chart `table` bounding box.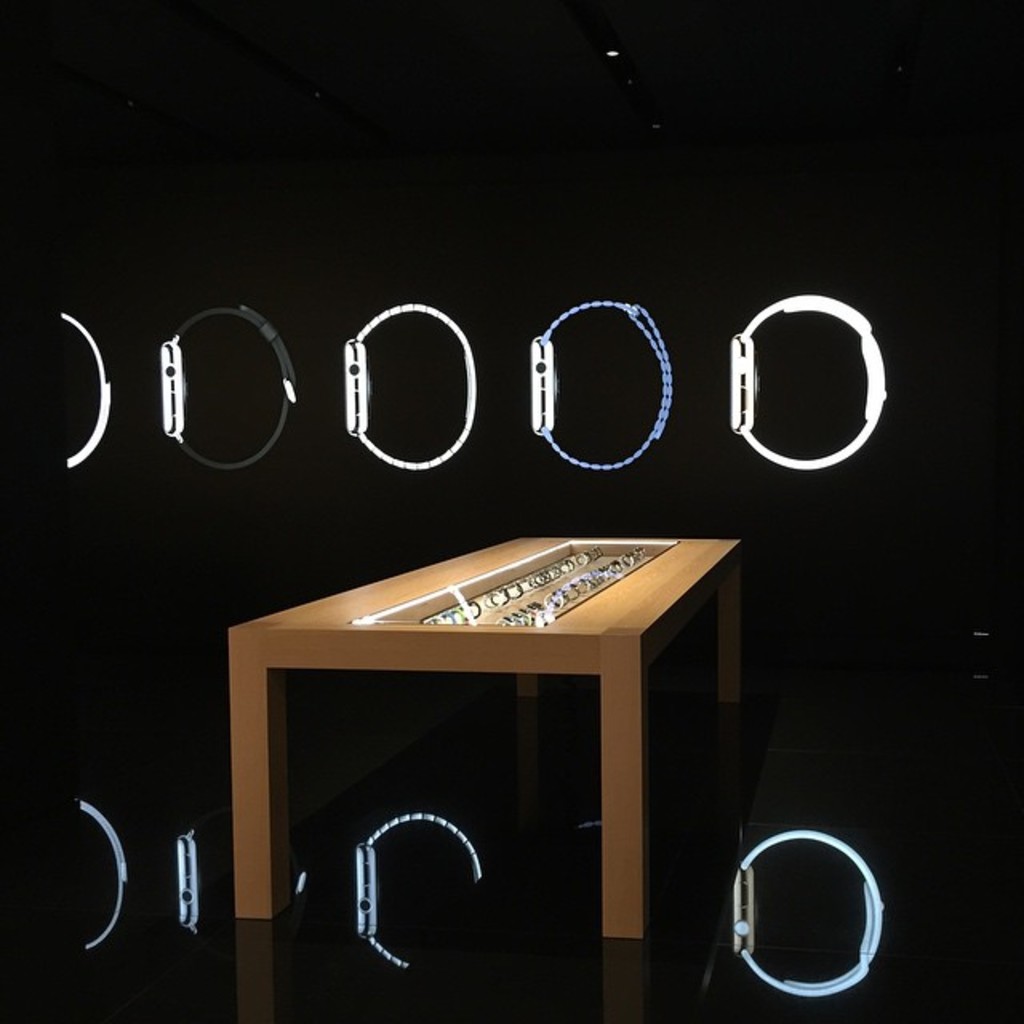
Charted: crop(210, 533, 744, 950).
